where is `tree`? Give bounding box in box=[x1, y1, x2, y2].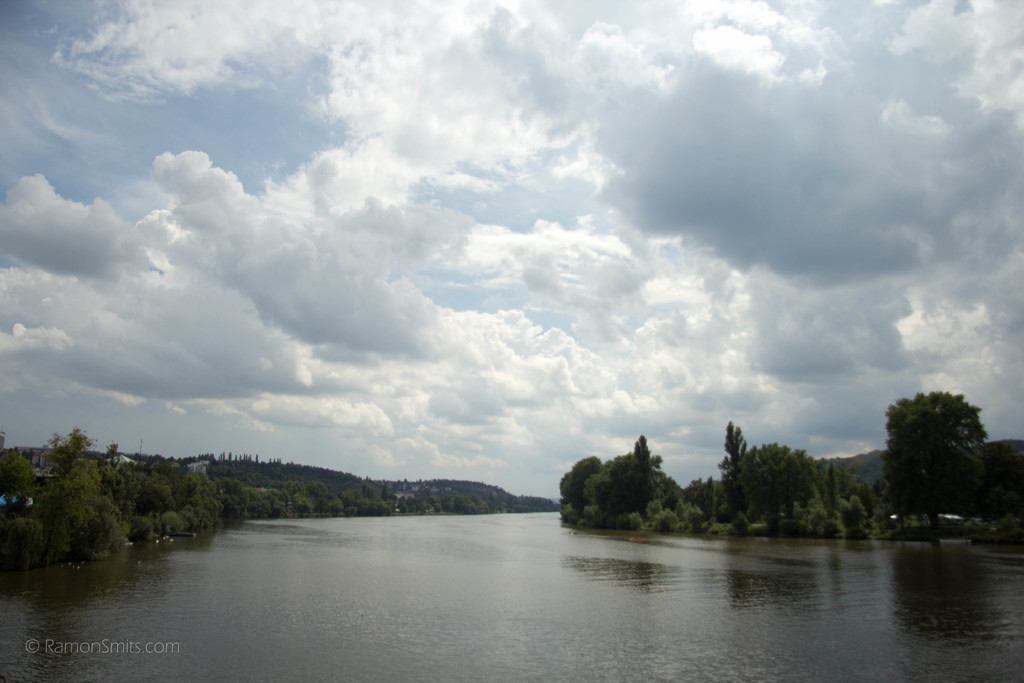
box=[880, 366, 1005, 543].
